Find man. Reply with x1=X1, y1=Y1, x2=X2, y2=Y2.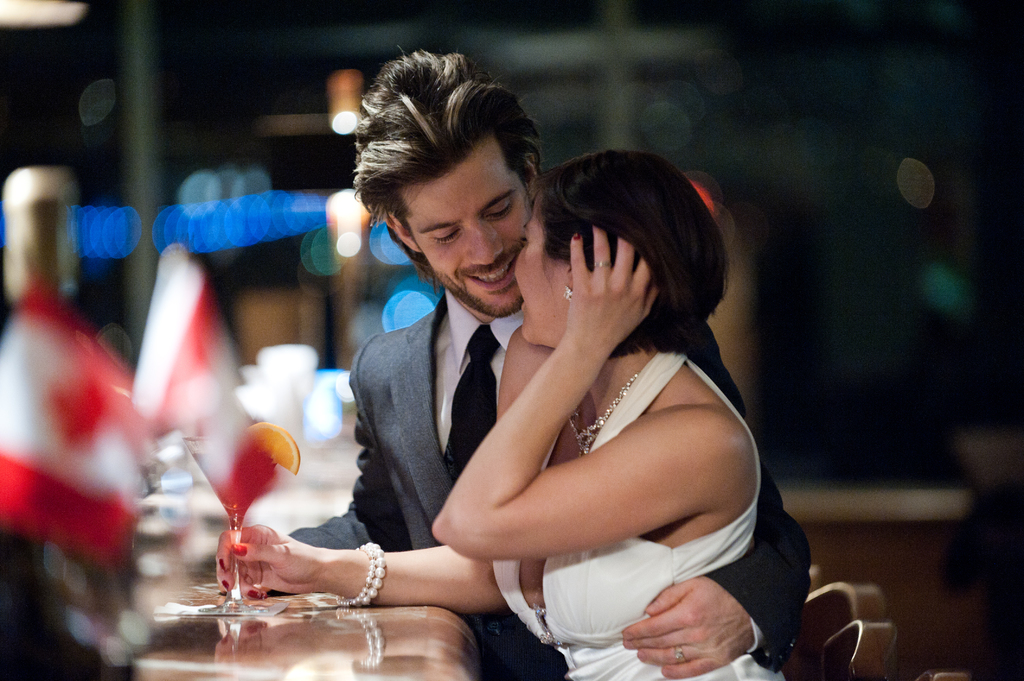
x1=220, y1=93, x2=830, y2=643.
